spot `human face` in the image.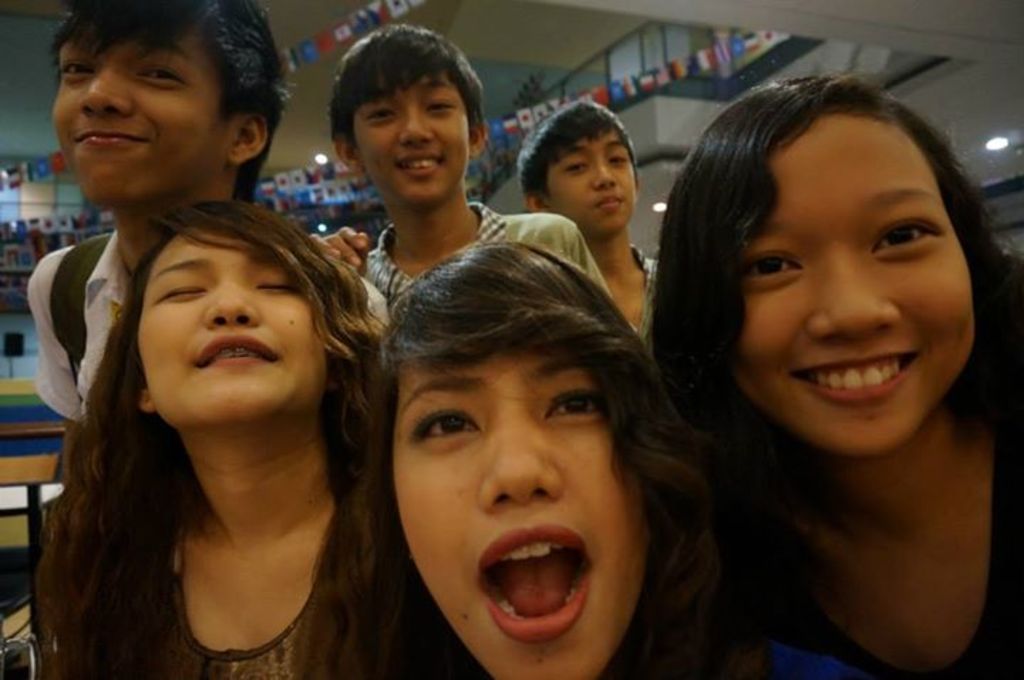
`human face` found at 543:125:641:242.
